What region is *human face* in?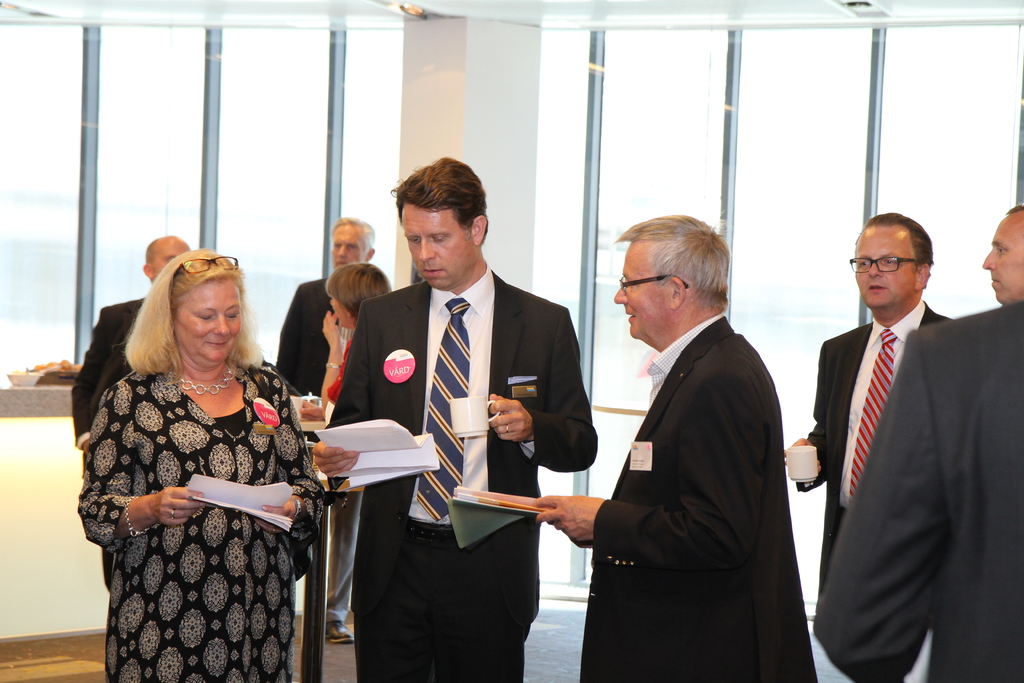
x1=330 y1=223 x2=364 y2=267.
